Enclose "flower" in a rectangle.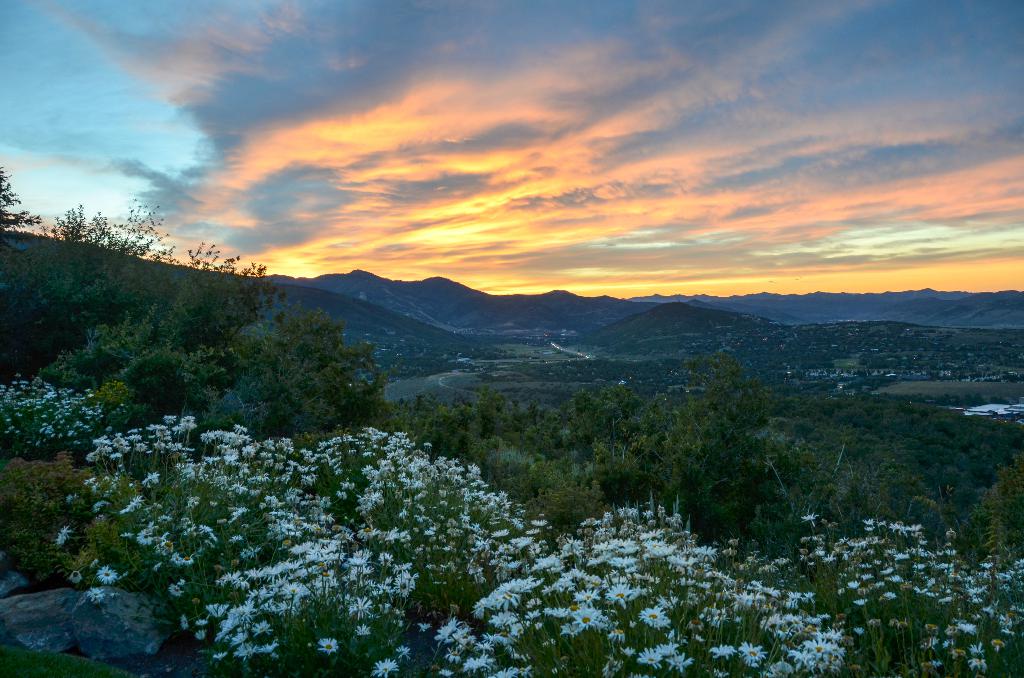
461/650/494/675.
